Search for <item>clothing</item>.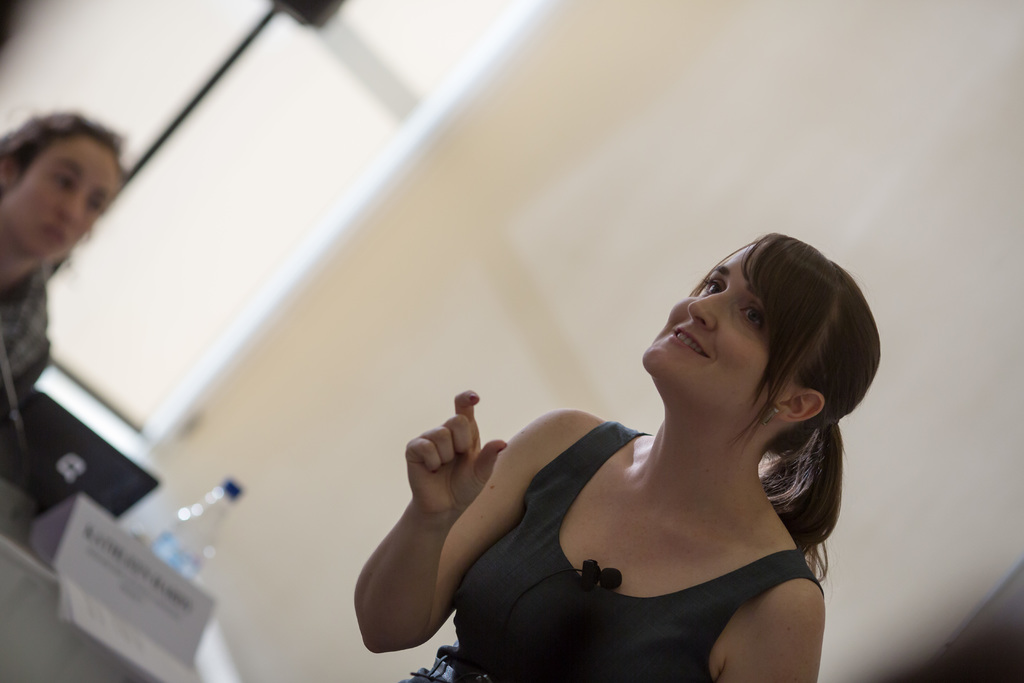
Found at [left=0, top=267, right=49, bottom=426].
